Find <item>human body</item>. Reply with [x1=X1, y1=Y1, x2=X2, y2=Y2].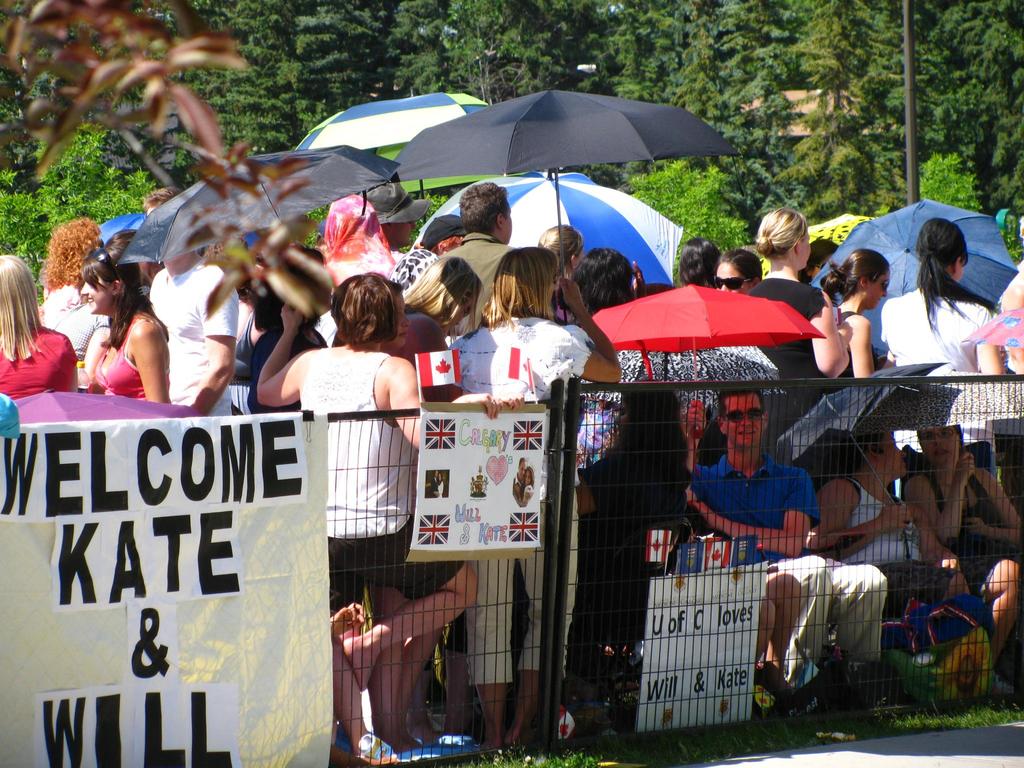
[x1=682, y1=385, x2=889, y2=687].
